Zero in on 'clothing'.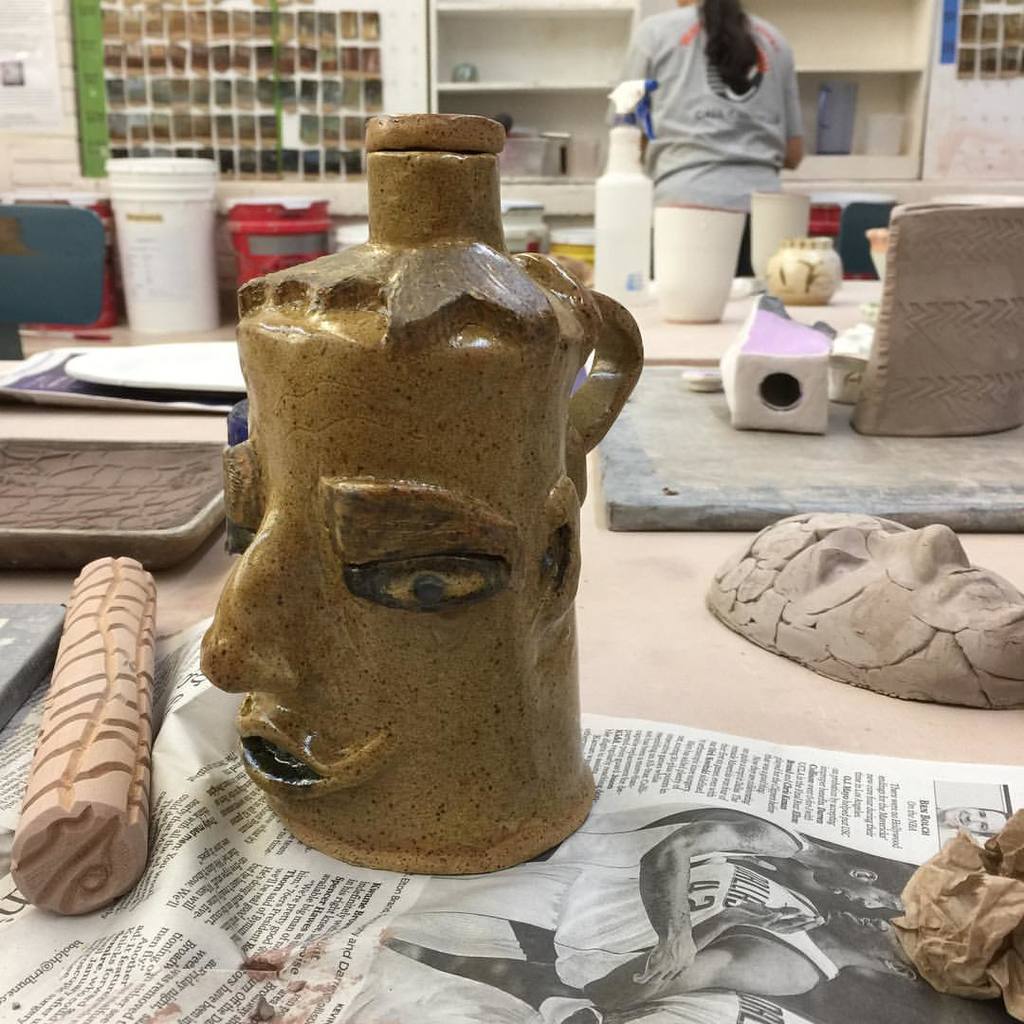
Zeroed in: x1=337 y1=988 x2=814 y2=1023.
